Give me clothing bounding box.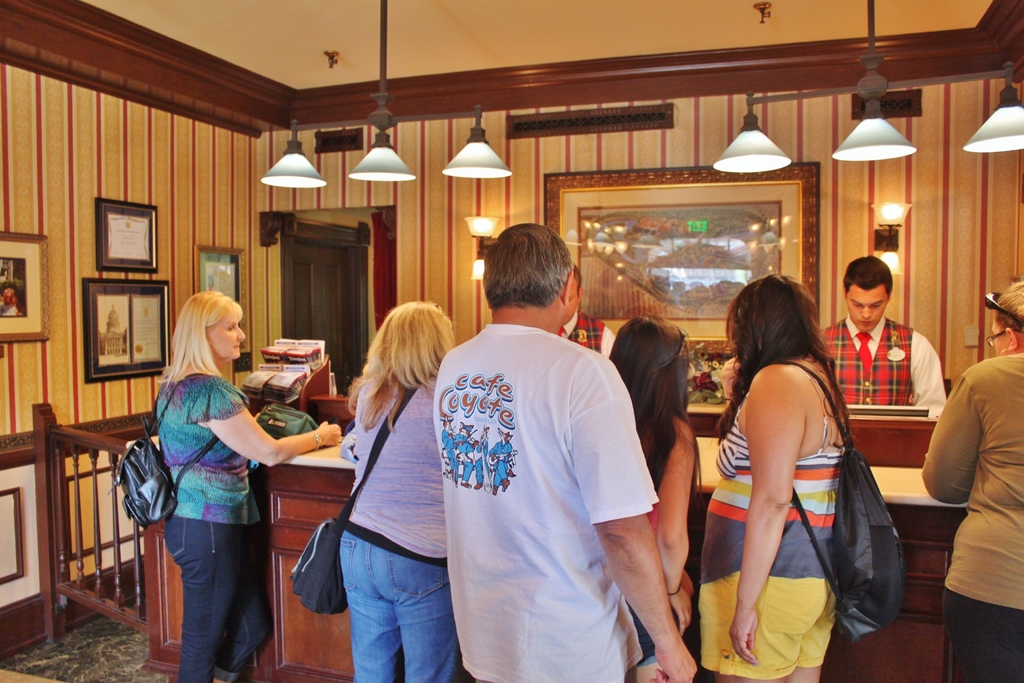
443,278,658,682.
